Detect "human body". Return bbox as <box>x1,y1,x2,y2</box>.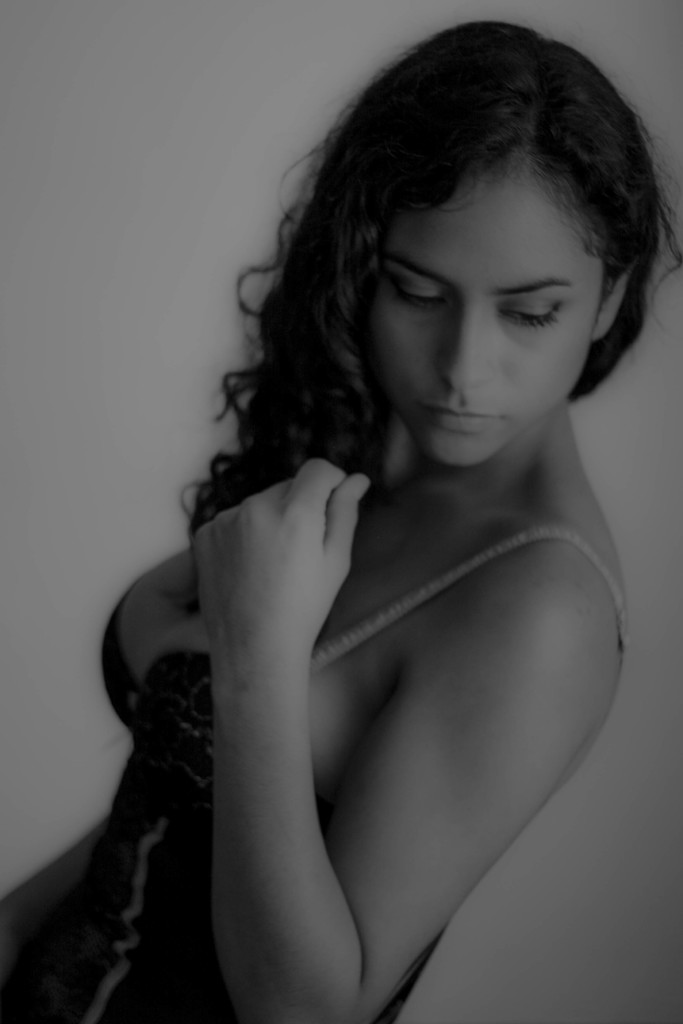
<box>93,15,674,1018</box>.
